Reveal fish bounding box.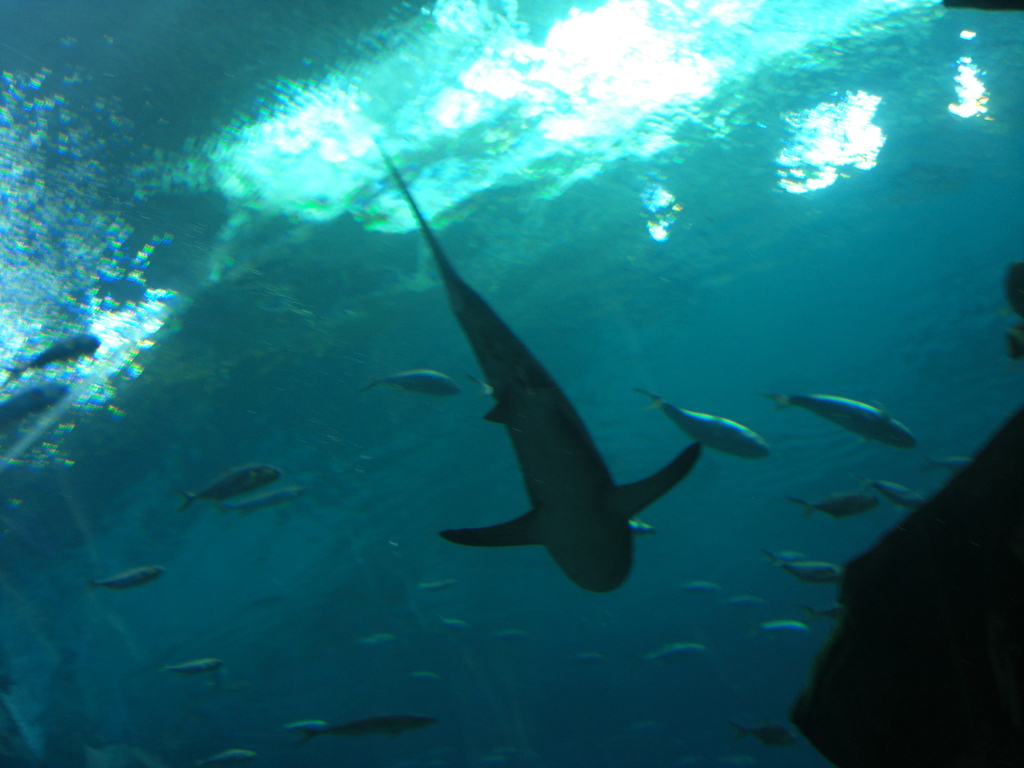
Revealed: BBox(634, 383, 772, 458).
